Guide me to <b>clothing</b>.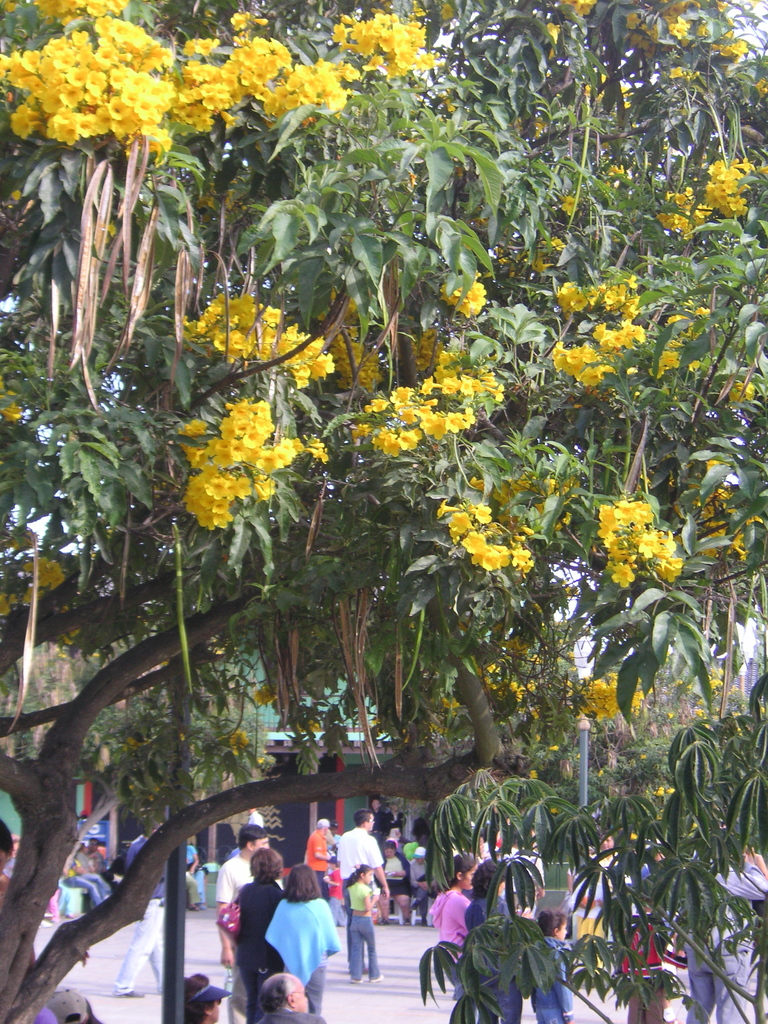
Guidance: 342,876,375,979.
